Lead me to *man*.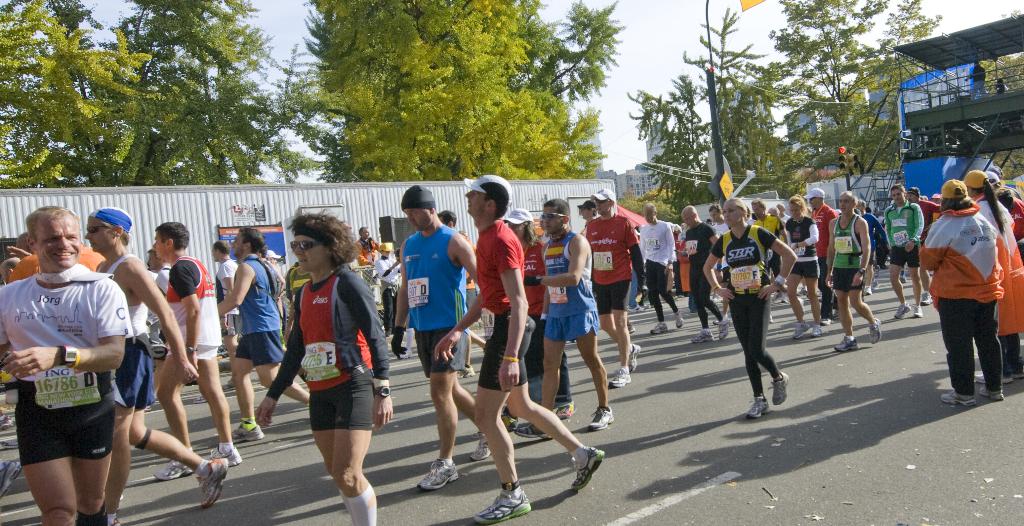
Lead to <region>689, 205, 730, 344</region>.
